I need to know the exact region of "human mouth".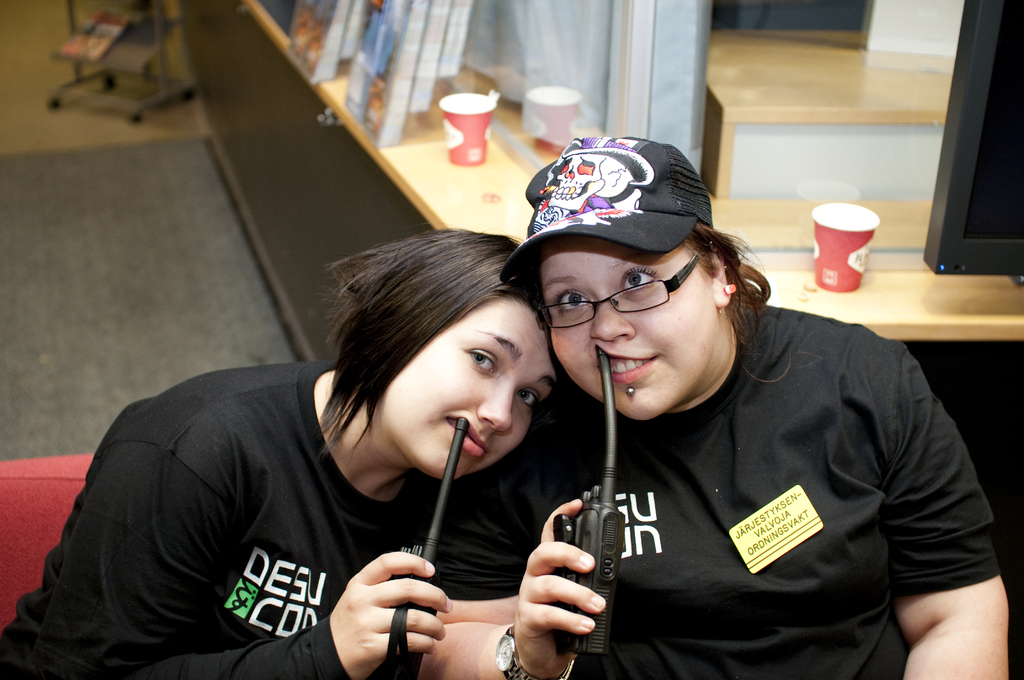
Region: box=[445, 419, 482, 456].
